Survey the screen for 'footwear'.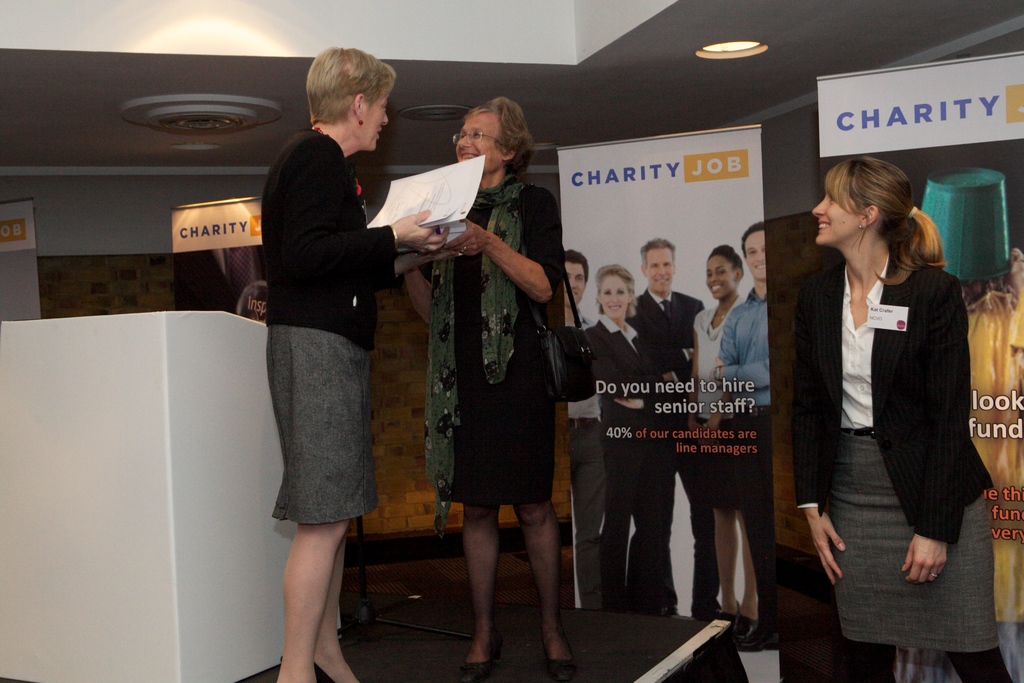
Survey found: (left=452, top=651, right=506, bottom=682).
